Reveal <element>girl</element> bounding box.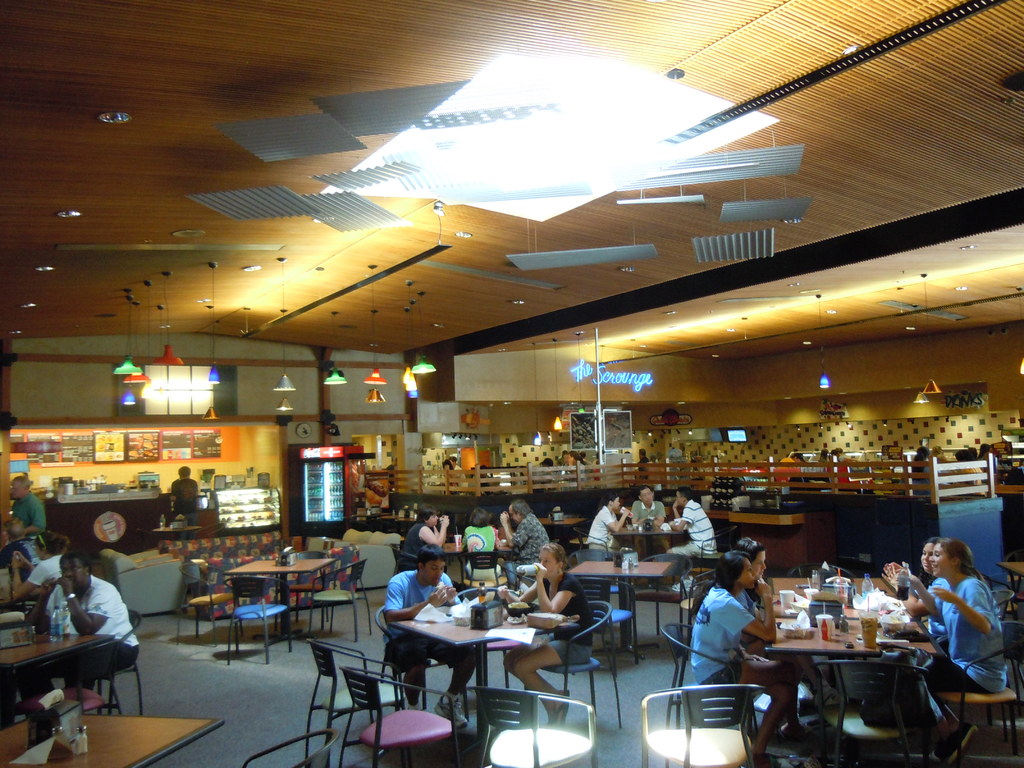
Revealed: x1=689 y1=549 x2=801 y2=767.
